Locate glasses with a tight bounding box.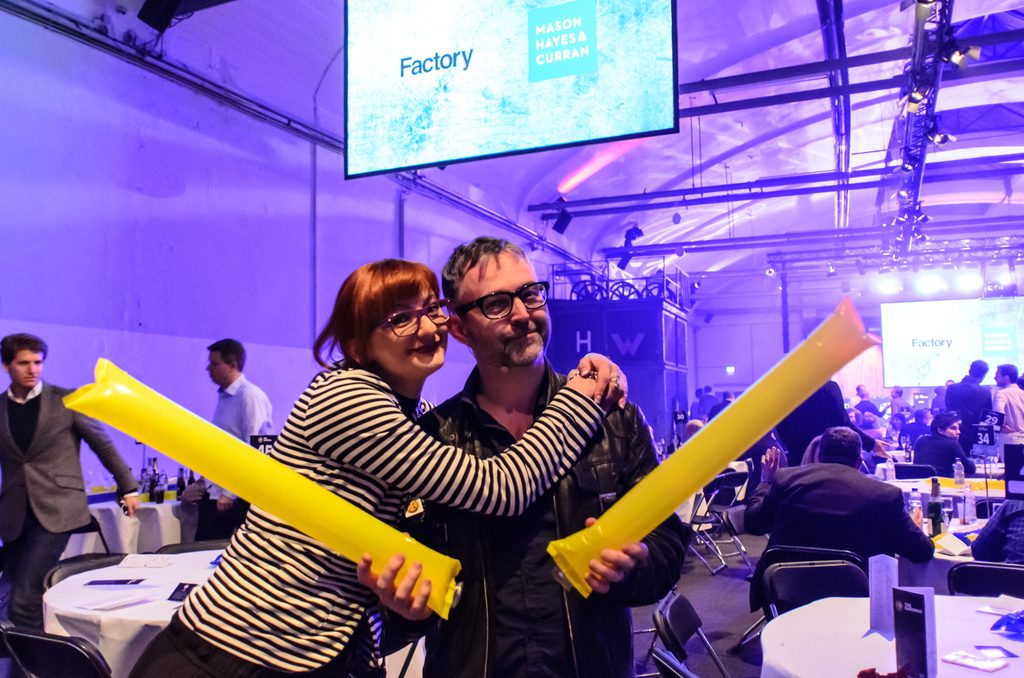
[left=380, top=293, right=449, bottom=343].
